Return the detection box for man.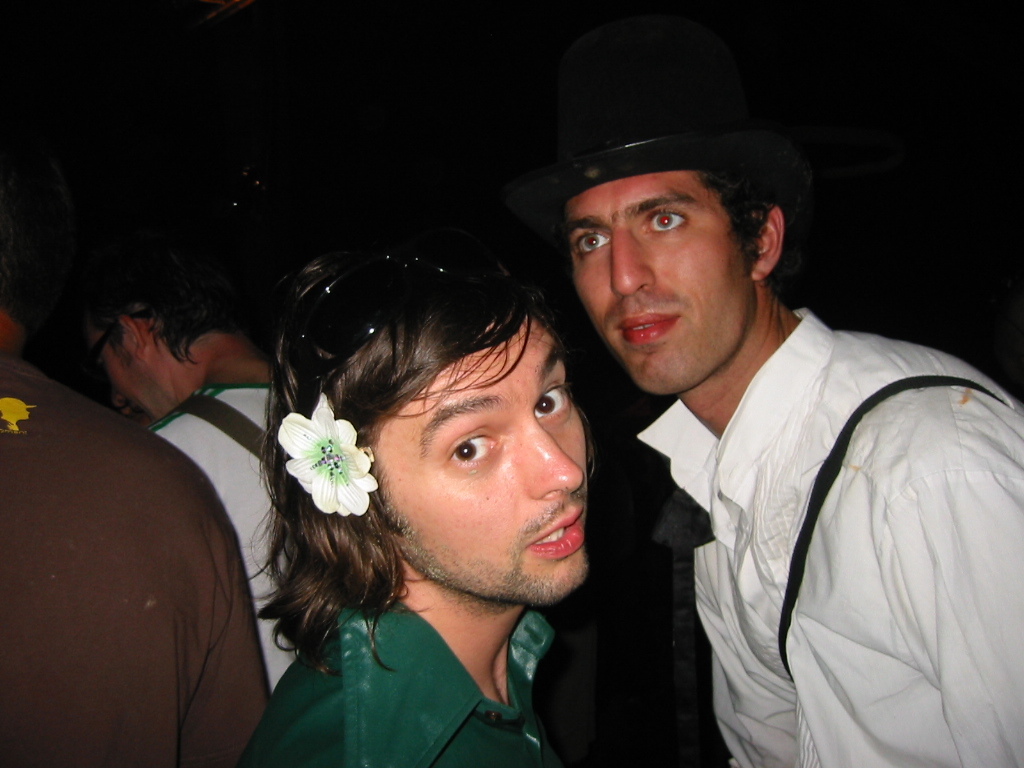
[left=227, top=225, right=597, bottom=767].
